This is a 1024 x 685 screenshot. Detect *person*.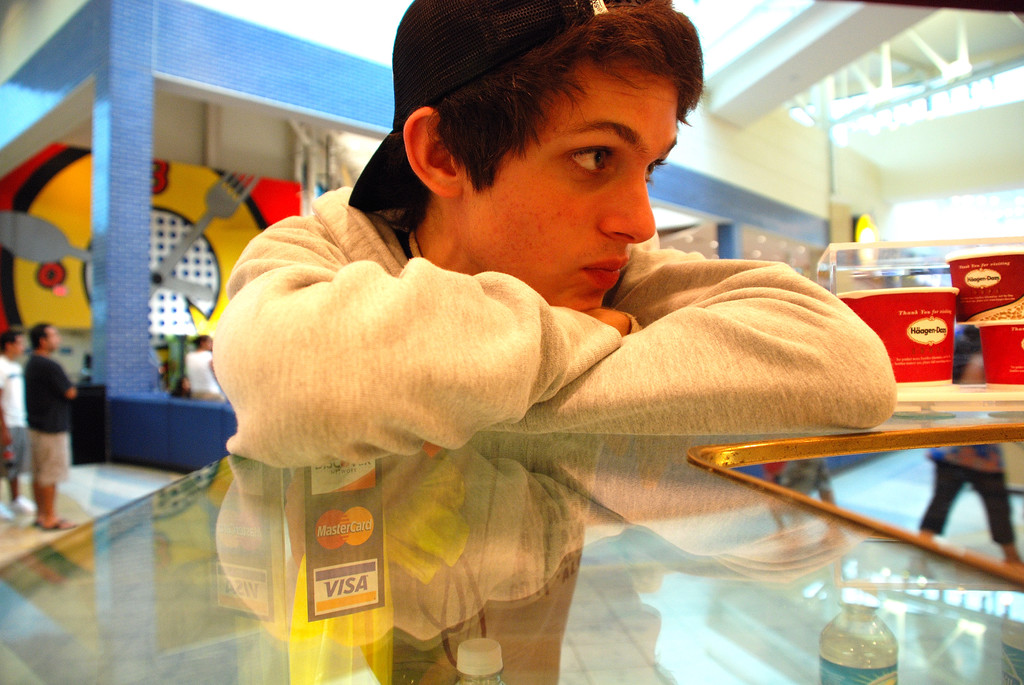
(x1=762, y1=457, x2=840, y2=509).
